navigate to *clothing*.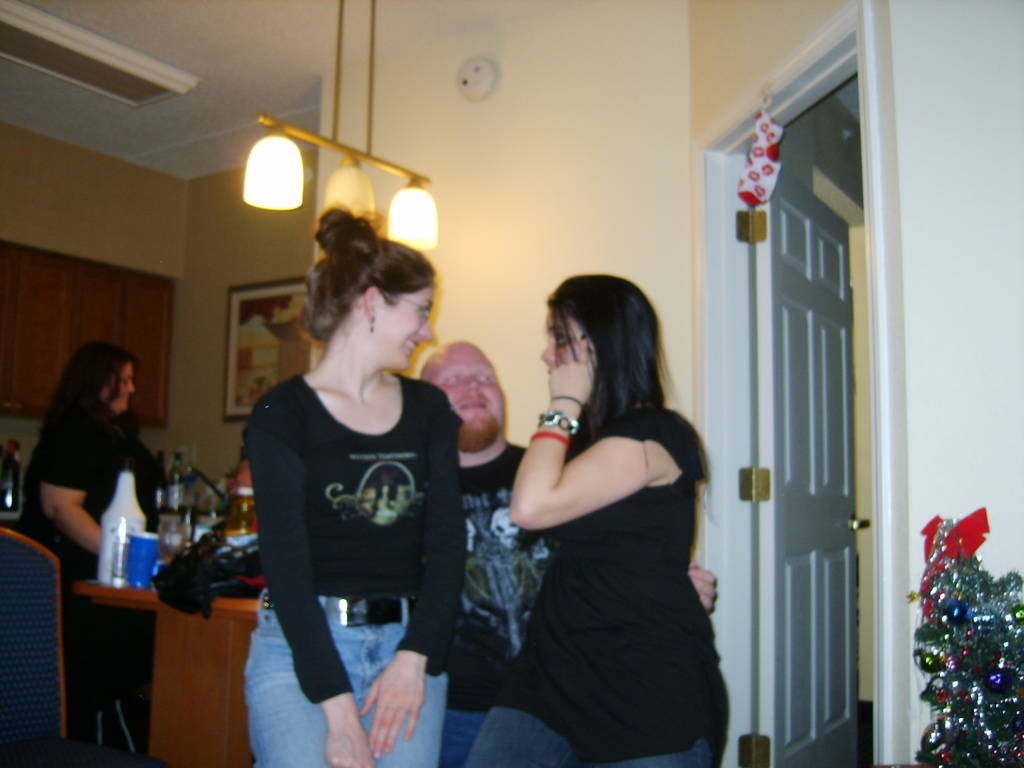
Navigation target: bbox(18, 390, 156, 595).
